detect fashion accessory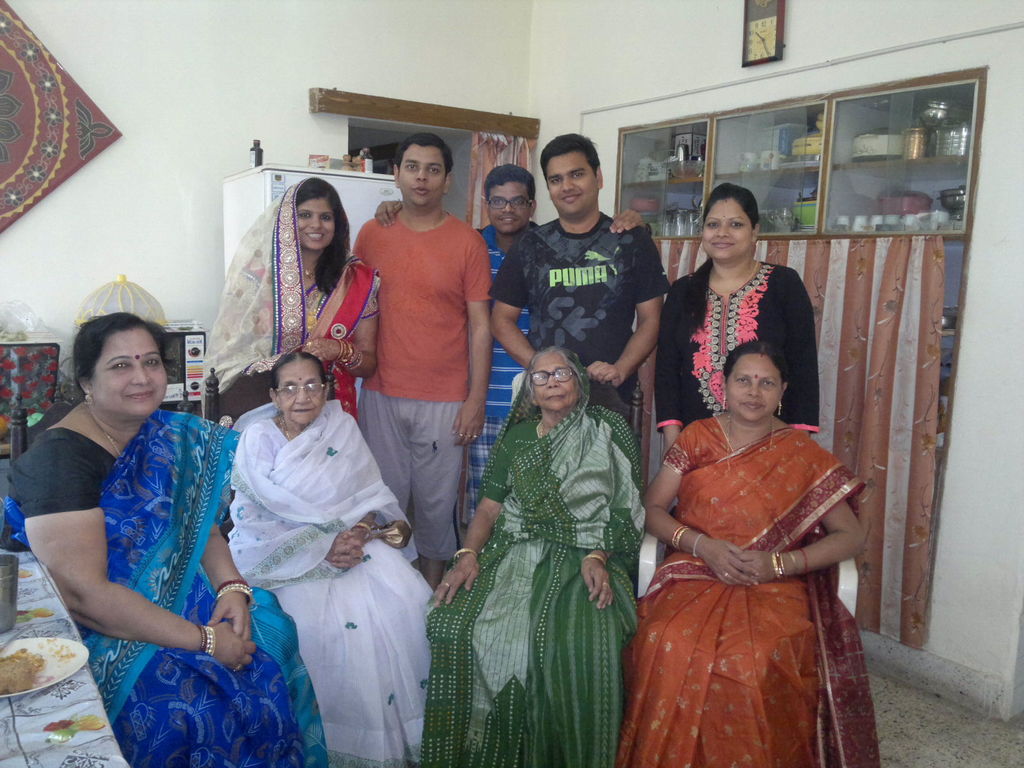
bbox=(800, 547, 809, 575)
